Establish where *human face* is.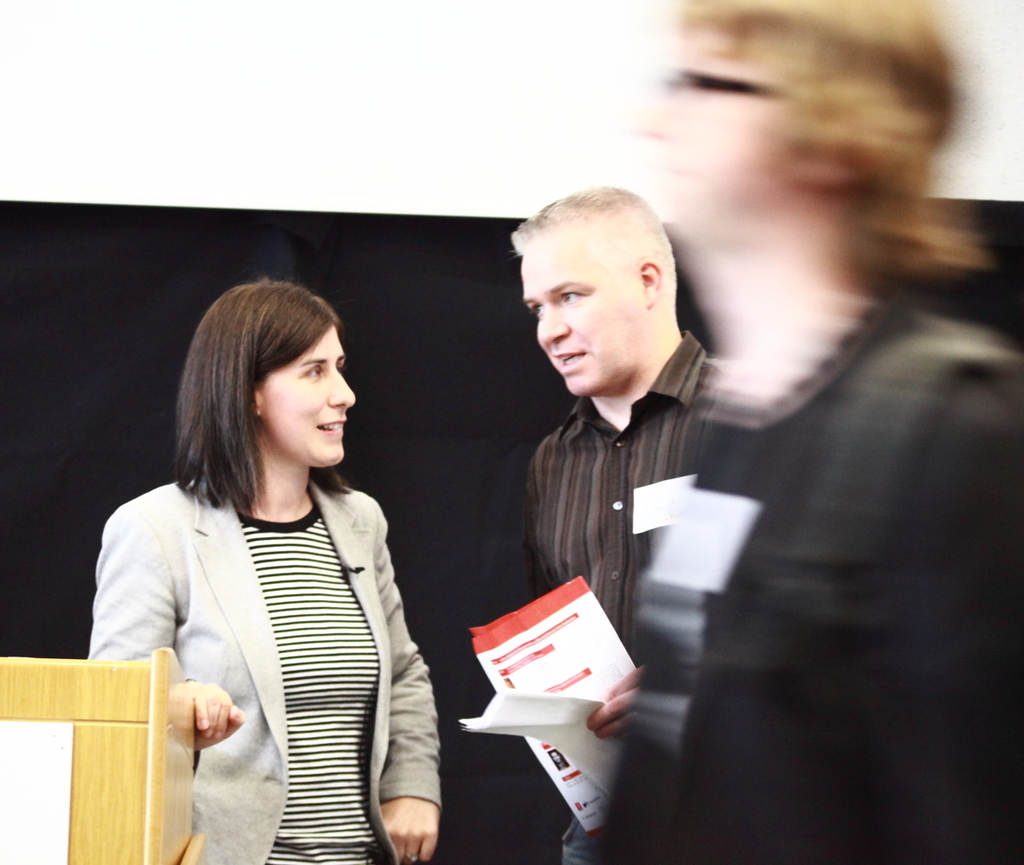
Established at <box>636,24,778,217</box>.
